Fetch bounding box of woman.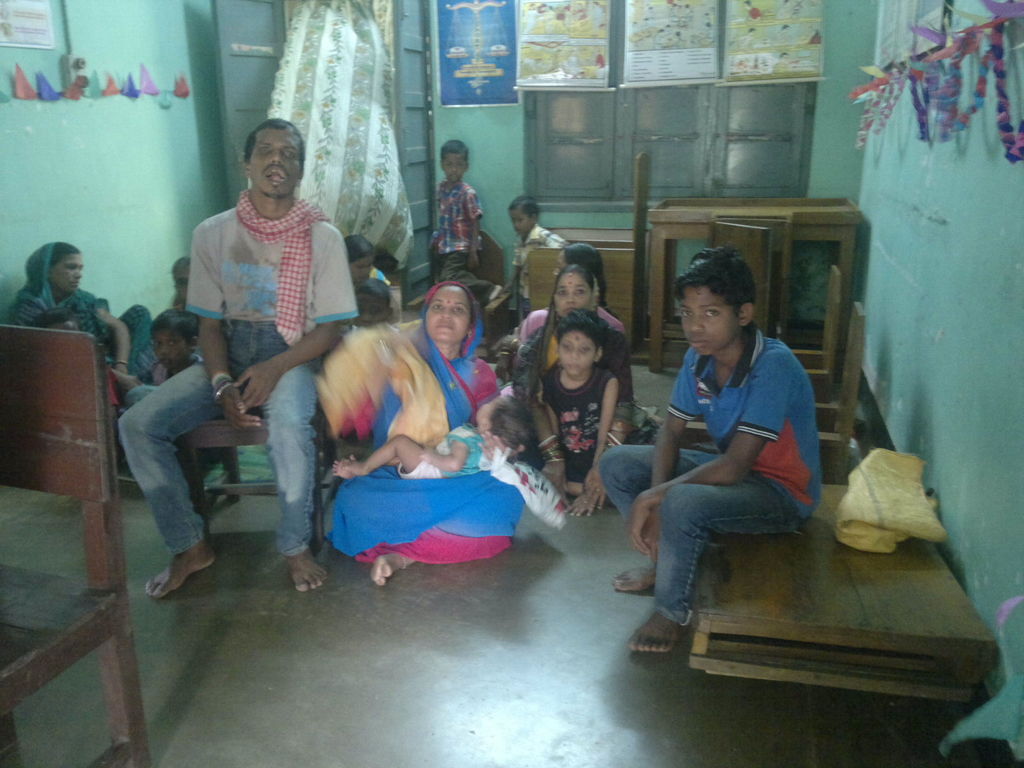
Bbox: crop(326, 290, 516, 584).
